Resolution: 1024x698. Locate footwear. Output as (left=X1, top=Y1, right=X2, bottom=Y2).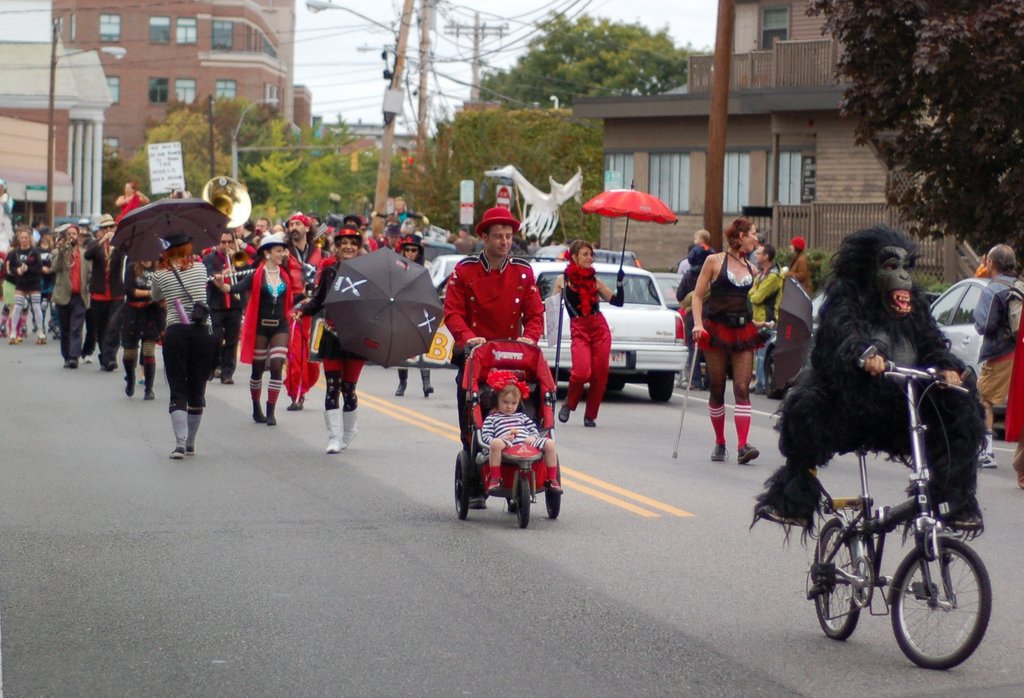
(left=69, top=361, right=79, bottom=369).
